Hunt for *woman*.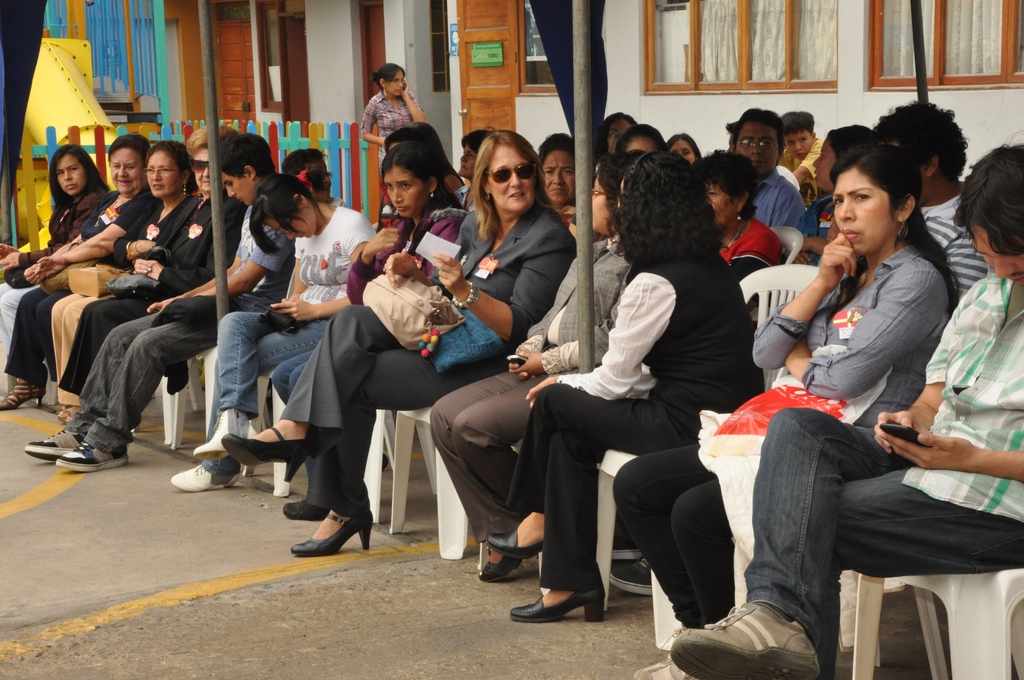
Hunted down at detection(0, 135, 161, 412).
